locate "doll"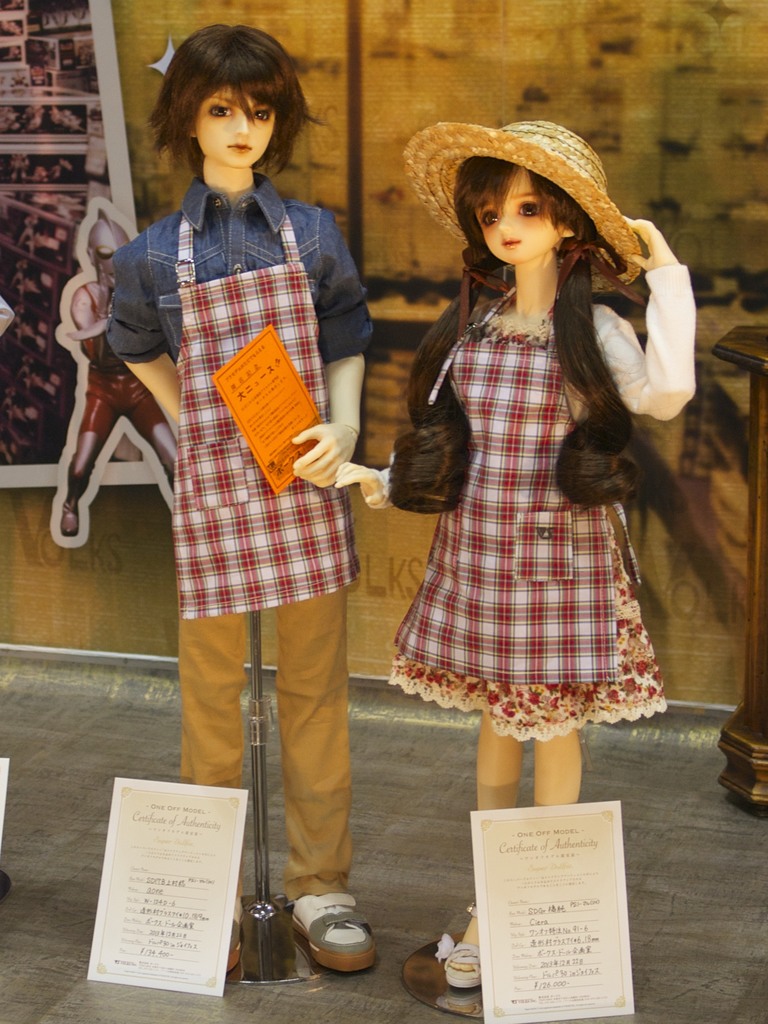
107/19/381/984
